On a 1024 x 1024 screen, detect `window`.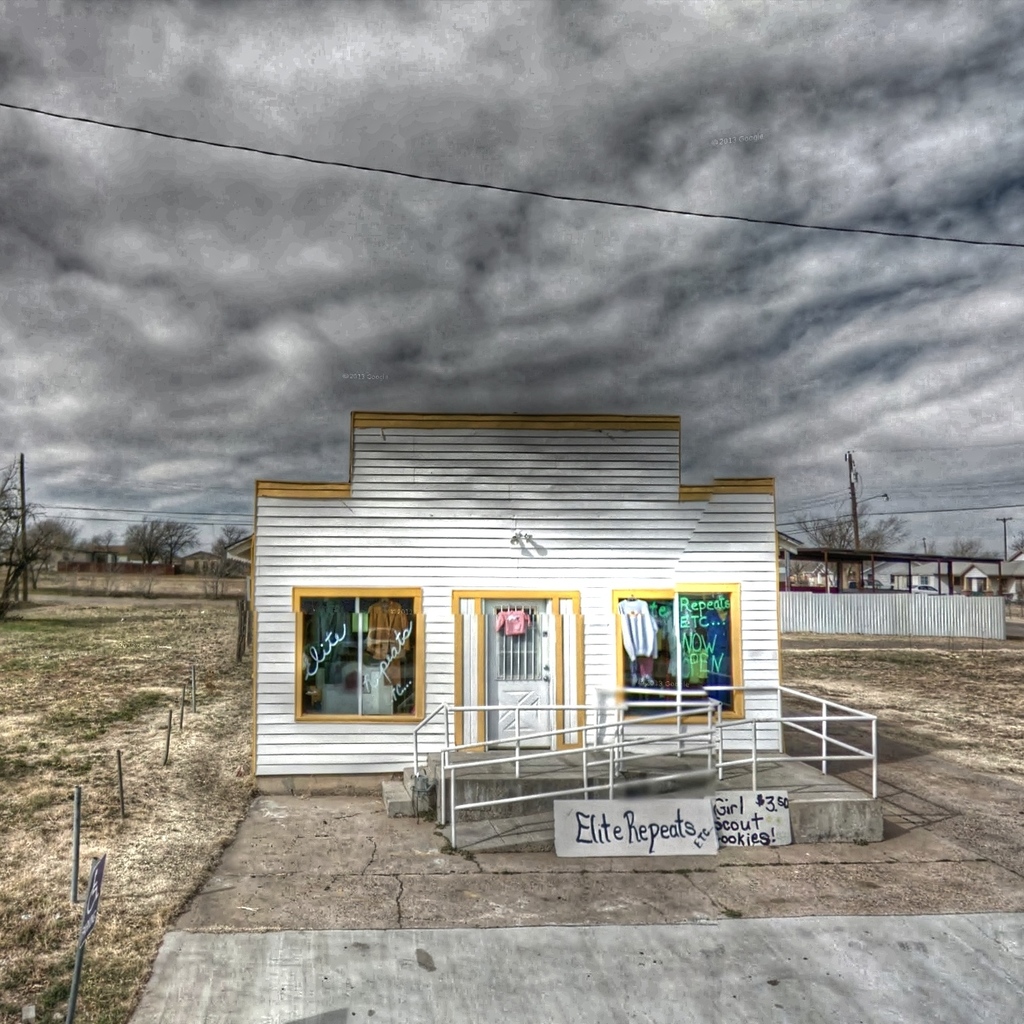
<region>610, 586, 742, 722</region>.
